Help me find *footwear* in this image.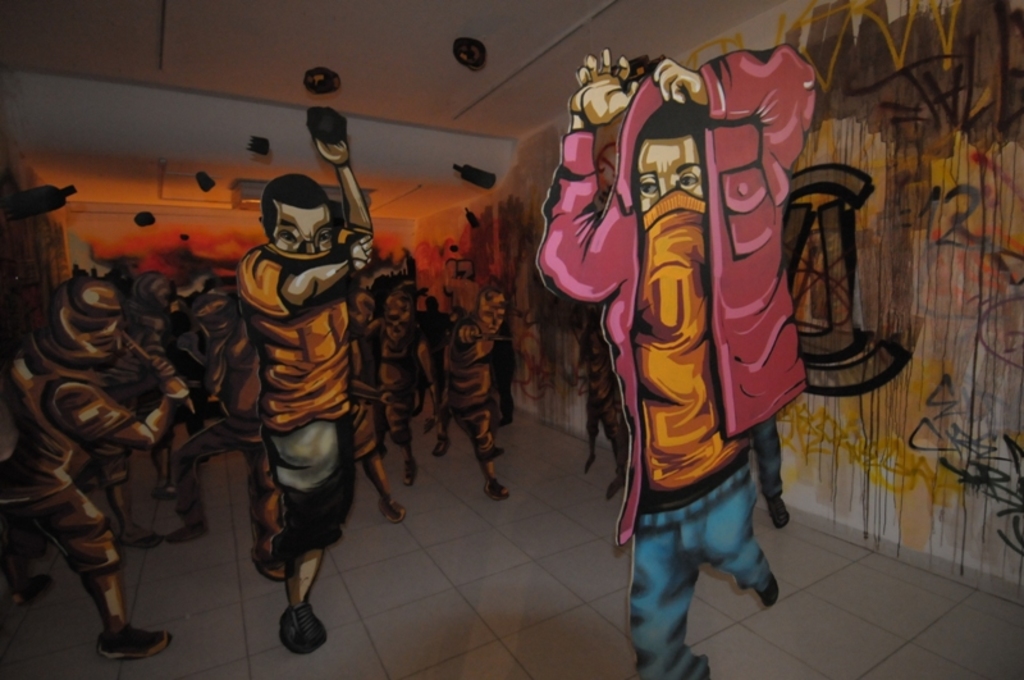
Found it: [left=755, top=574, right=783, bottom=606].
